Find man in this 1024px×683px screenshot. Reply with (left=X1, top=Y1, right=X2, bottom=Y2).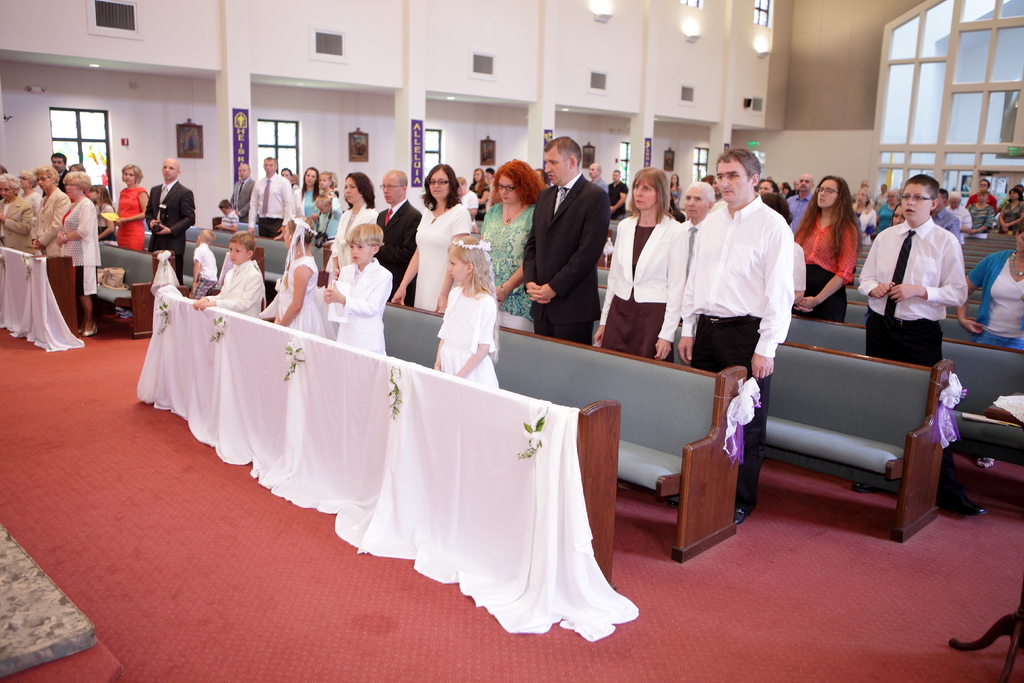
(left=588, top=162, right=607, bottom=192).
